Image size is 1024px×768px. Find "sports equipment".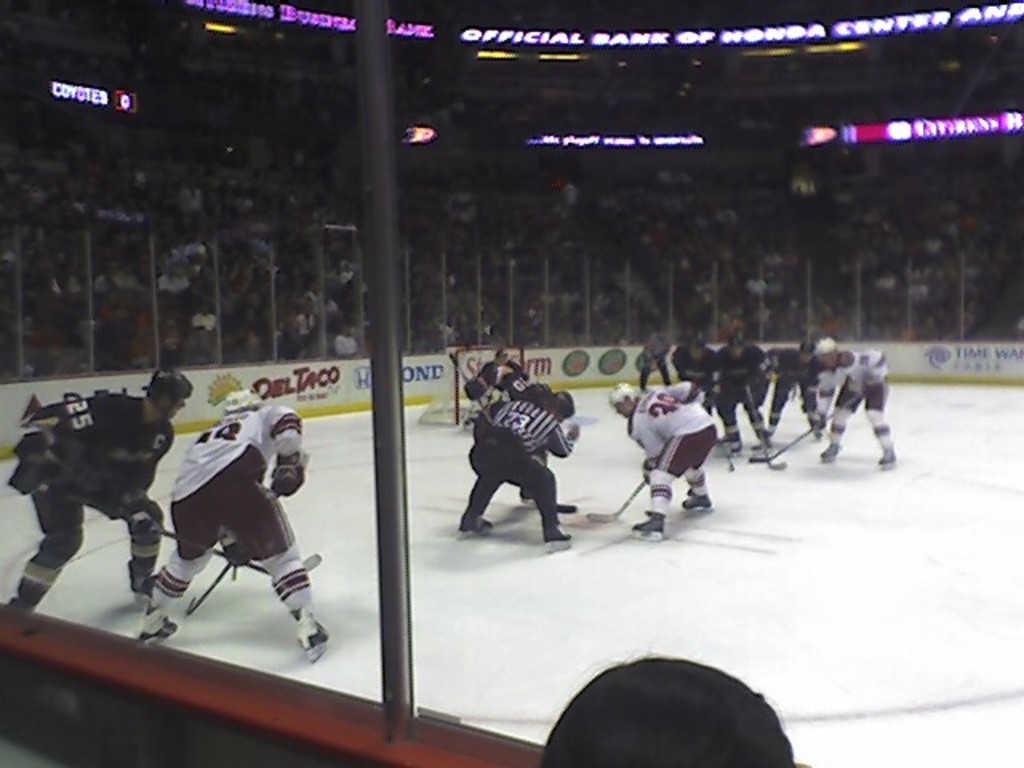
(717, 430, 738, 470).
